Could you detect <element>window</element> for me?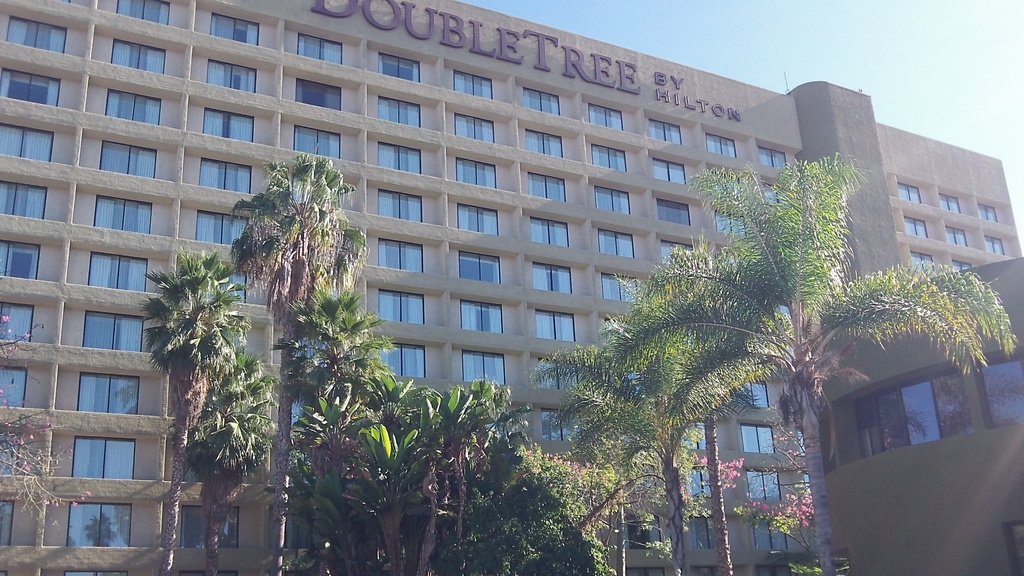
Detection result: [944,225,966,250].
